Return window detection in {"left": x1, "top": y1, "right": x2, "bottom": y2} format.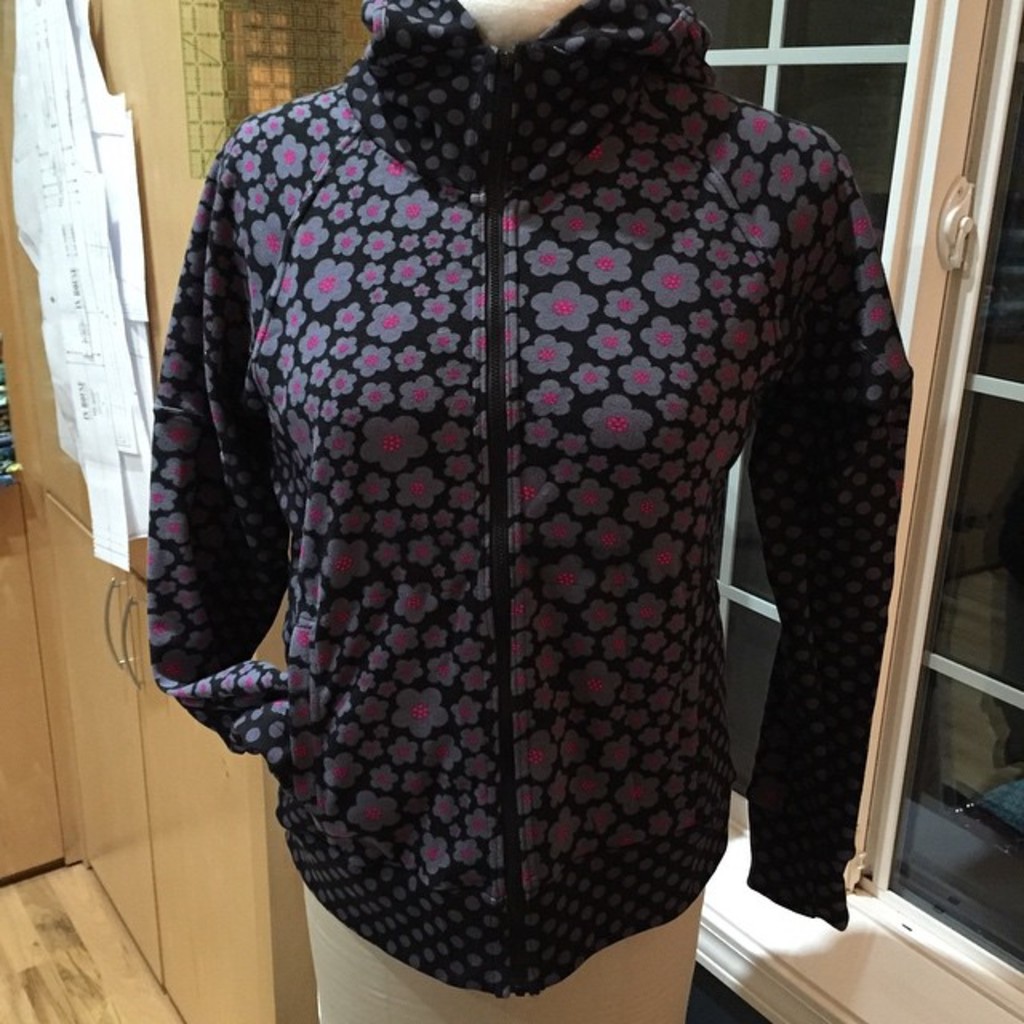
{"left": 701, "top": 0, "right": 1022, "bottom": 952}.
